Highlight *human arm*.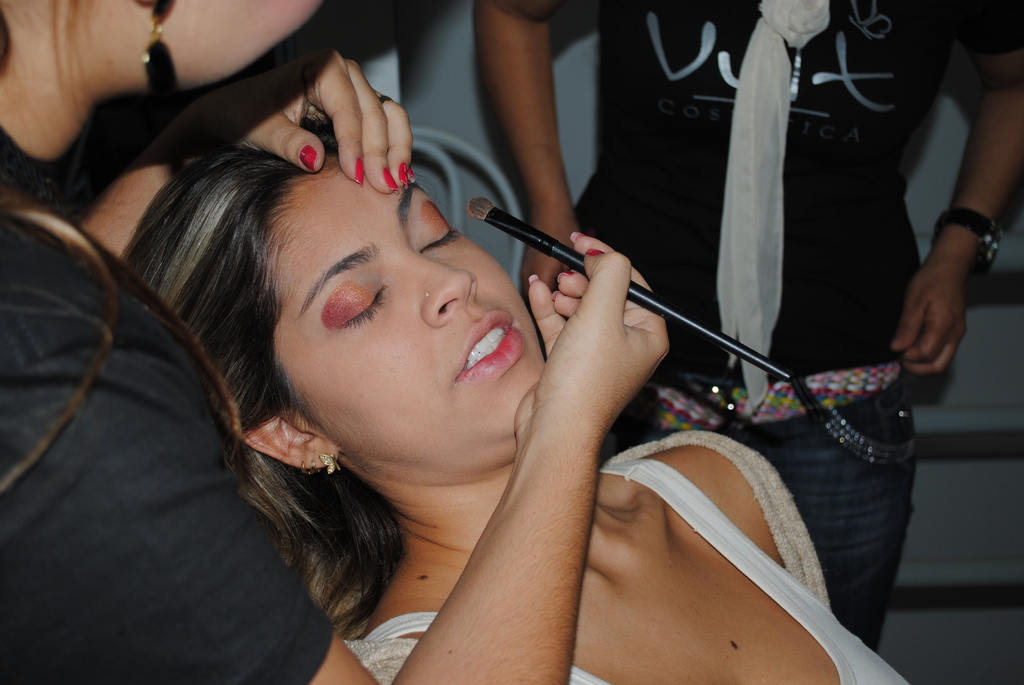
Highlighted region: (x1=467, y1=0, x2=658, y2=317).
